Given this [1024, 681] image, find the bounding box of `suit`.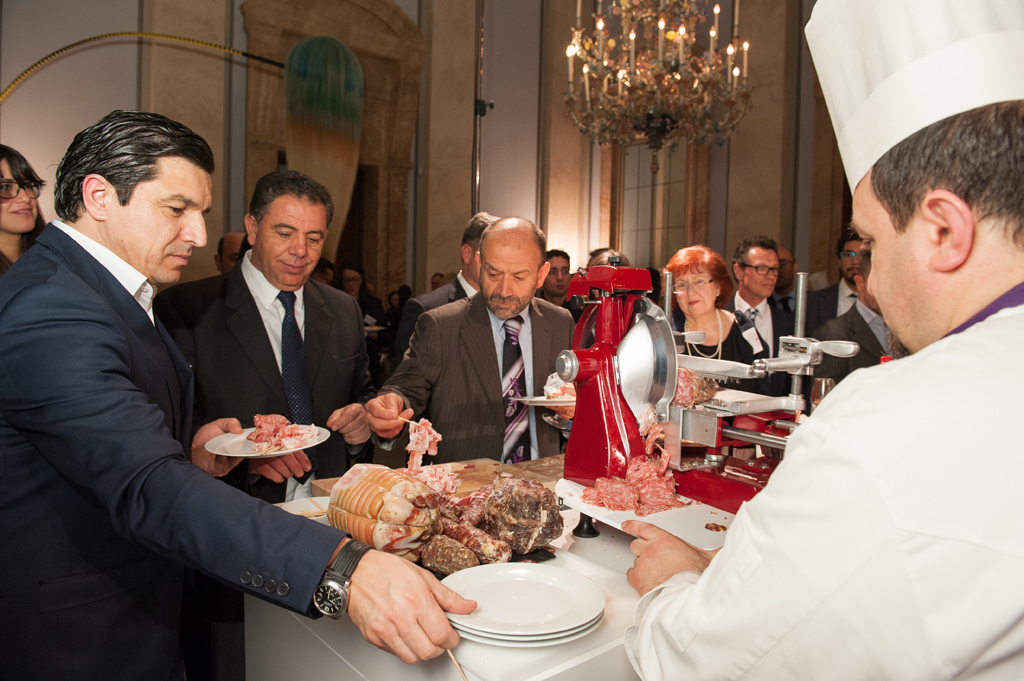
<box>373,289,579,468</box>.
